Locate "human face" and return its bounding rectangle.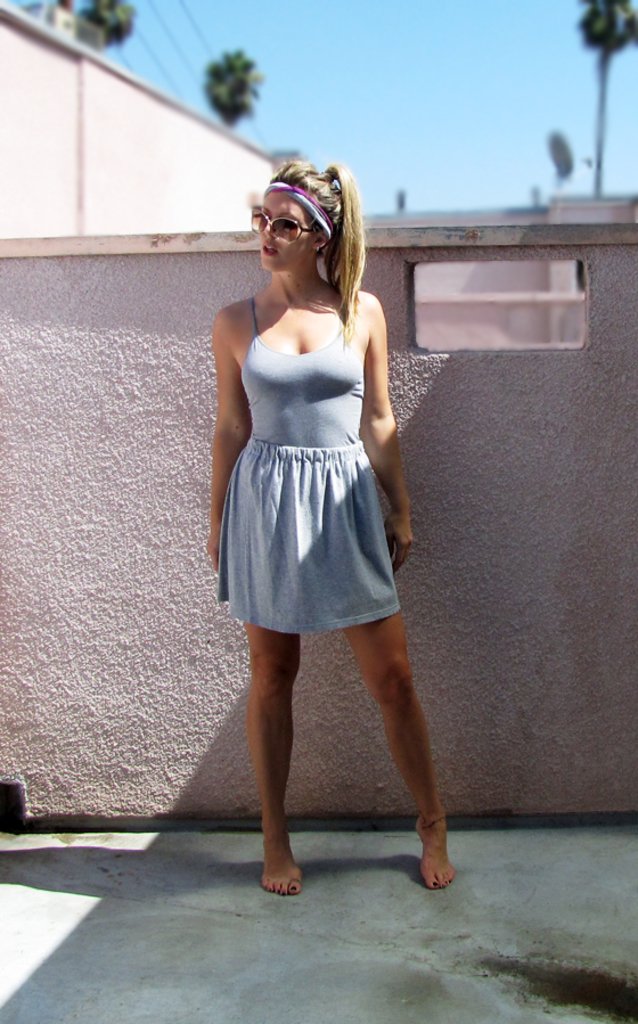
bbox=(259, 190, 319, 275).
